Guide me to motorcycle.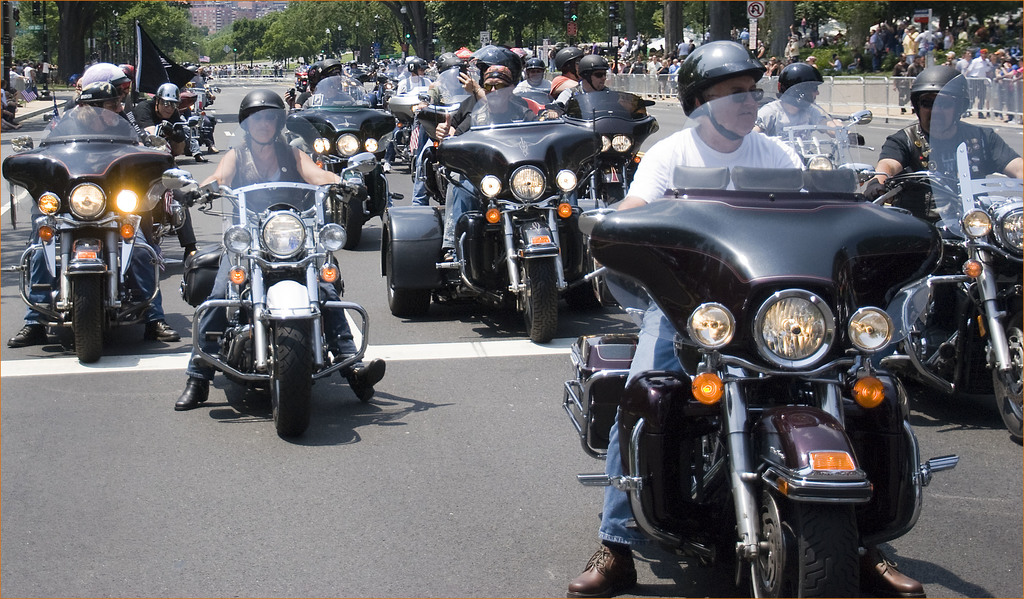
Guidance: (556, 91, 666, 201).
